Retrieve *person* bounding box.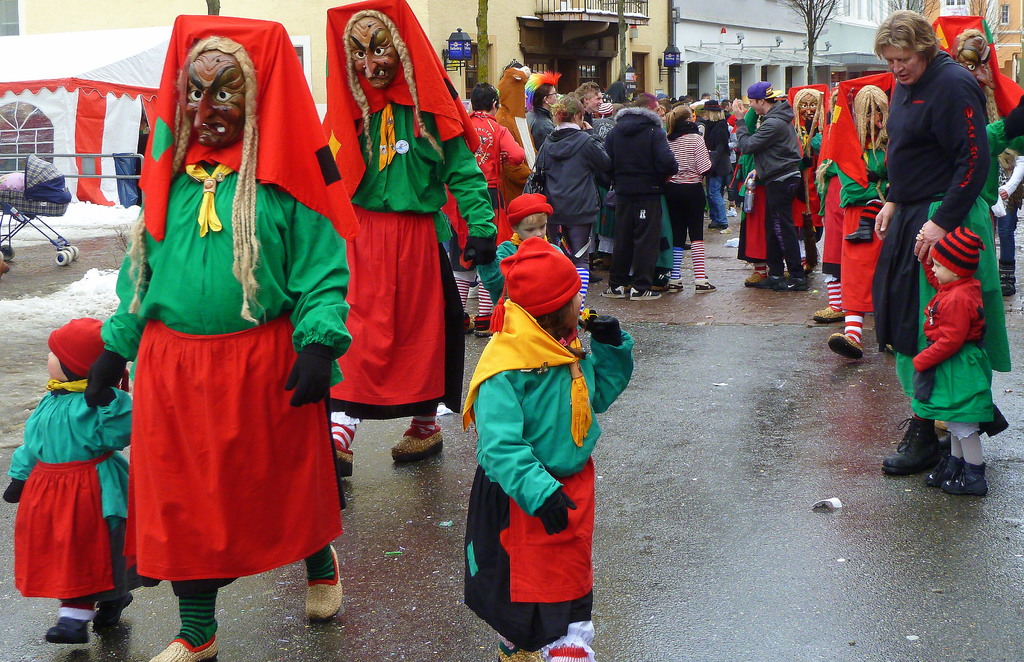
Bounding box: [left=781, top=78, right=839, bottom=248].
